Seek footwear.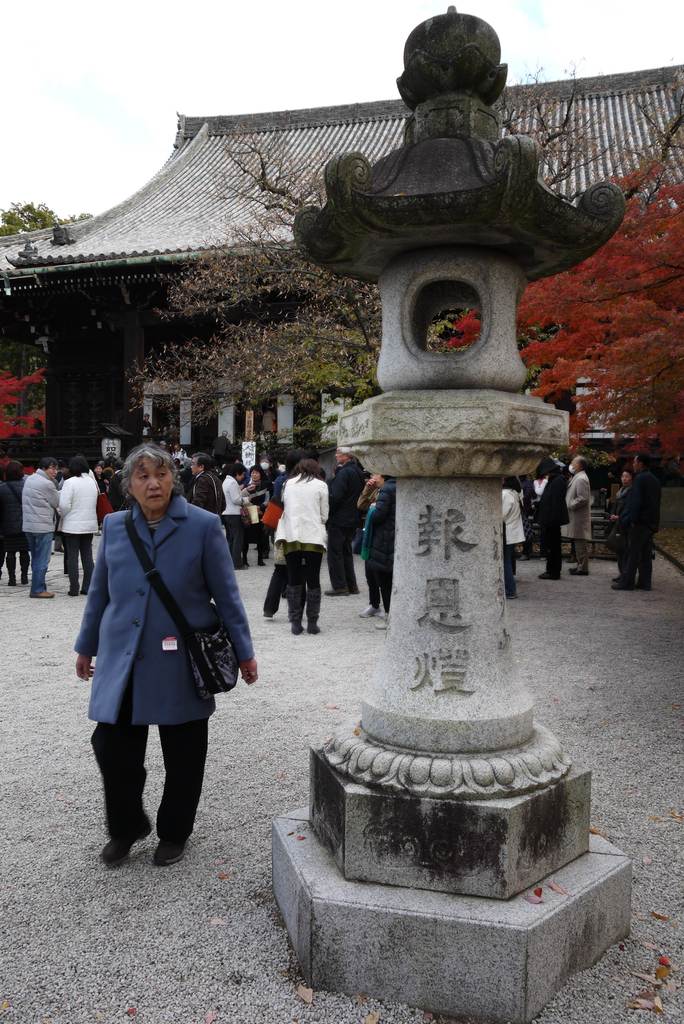
612/572/628/579.
